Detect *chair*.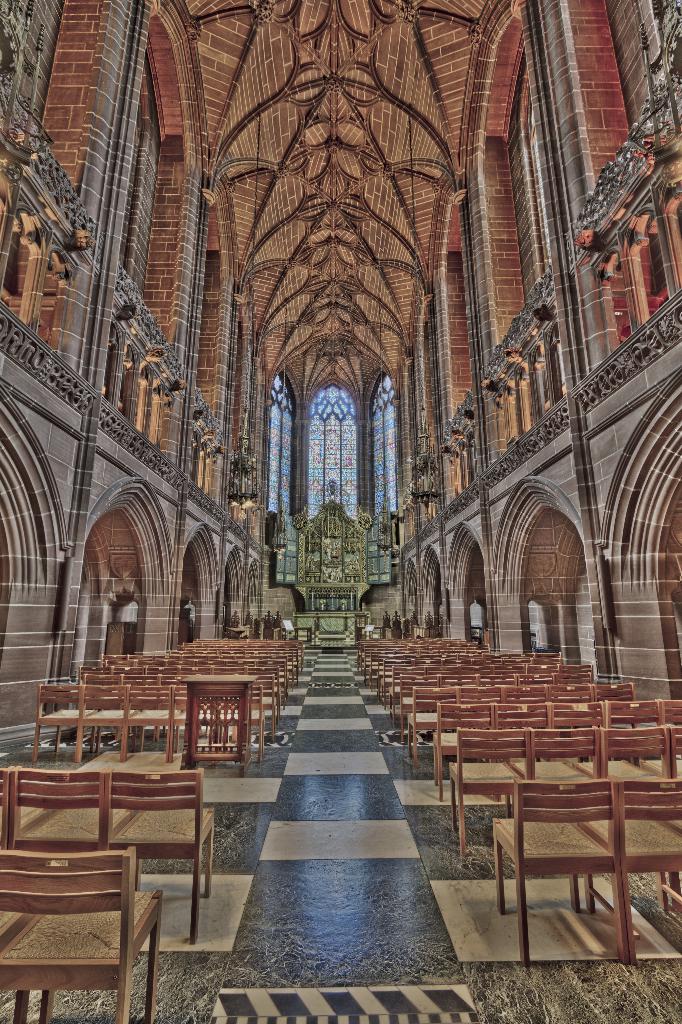
Detected at Rect(658, 698, 681, 743).
